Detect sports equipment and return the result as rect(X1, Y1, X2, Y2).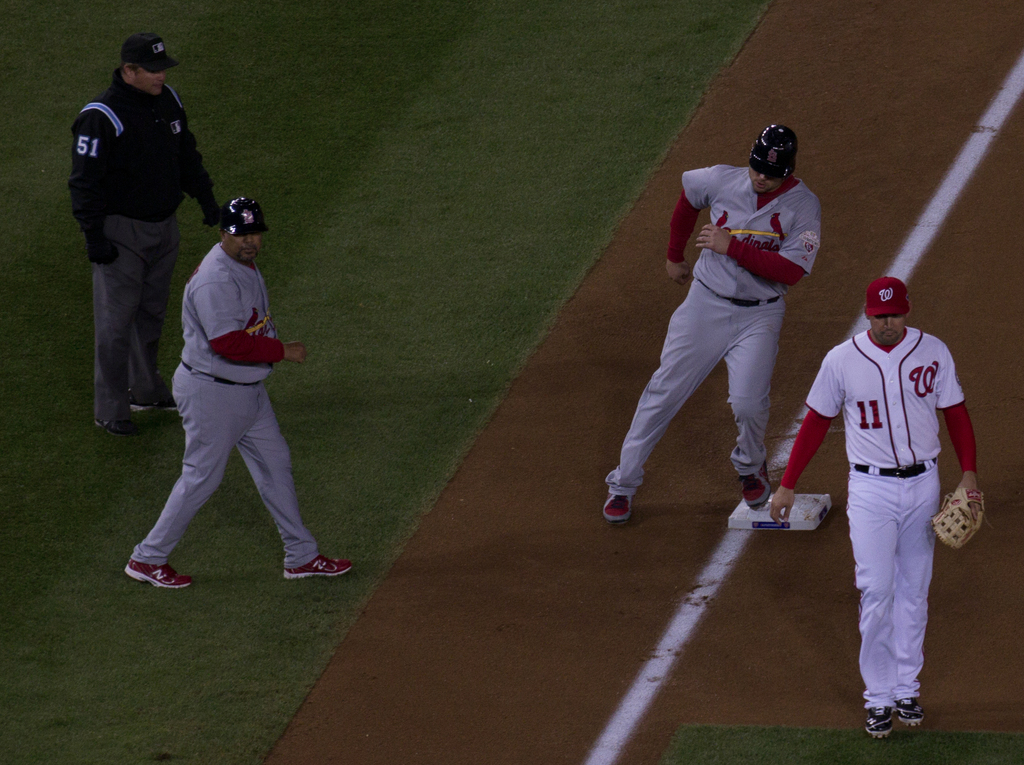
rect(224, 193, 269, 231).
